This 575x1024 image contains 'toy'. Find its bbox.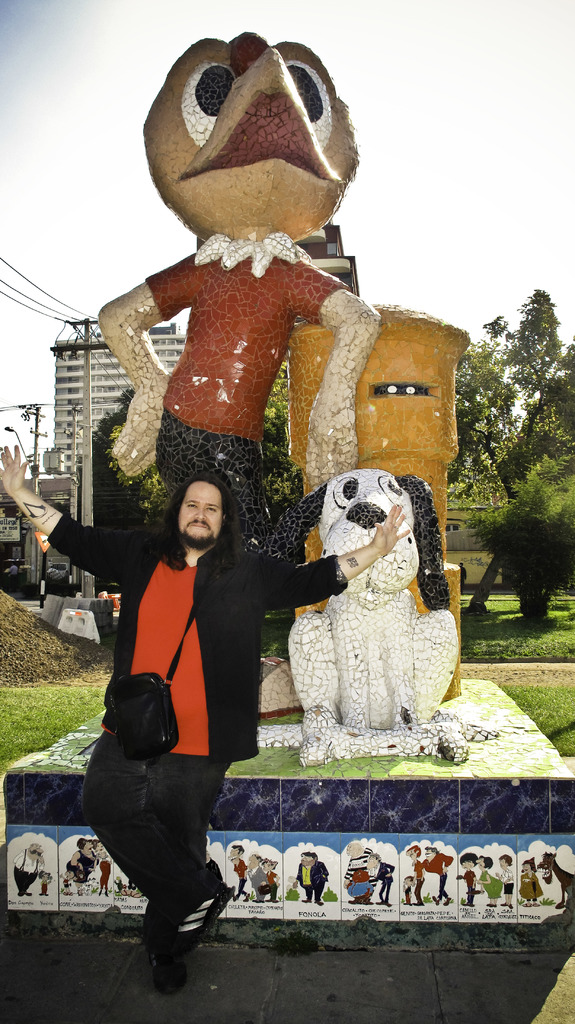
<box>6,847,54,896</box>.
